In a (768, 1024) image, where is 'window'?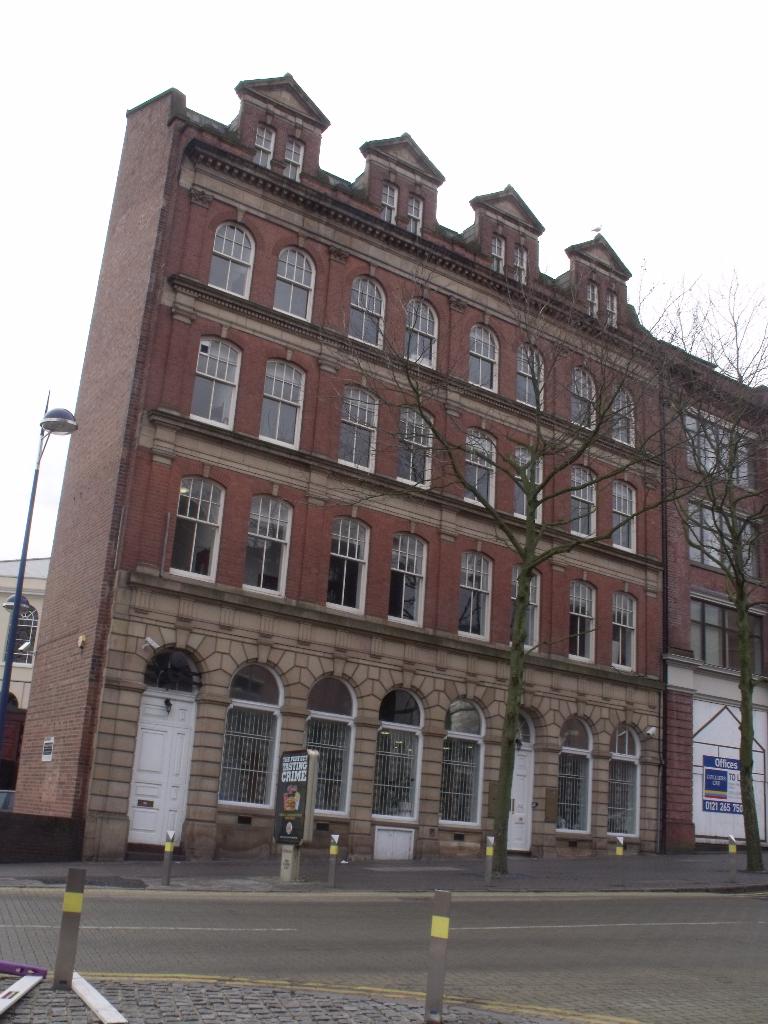
{"left": 465, "top": 424, "right": 494, "bottom": 510}.
